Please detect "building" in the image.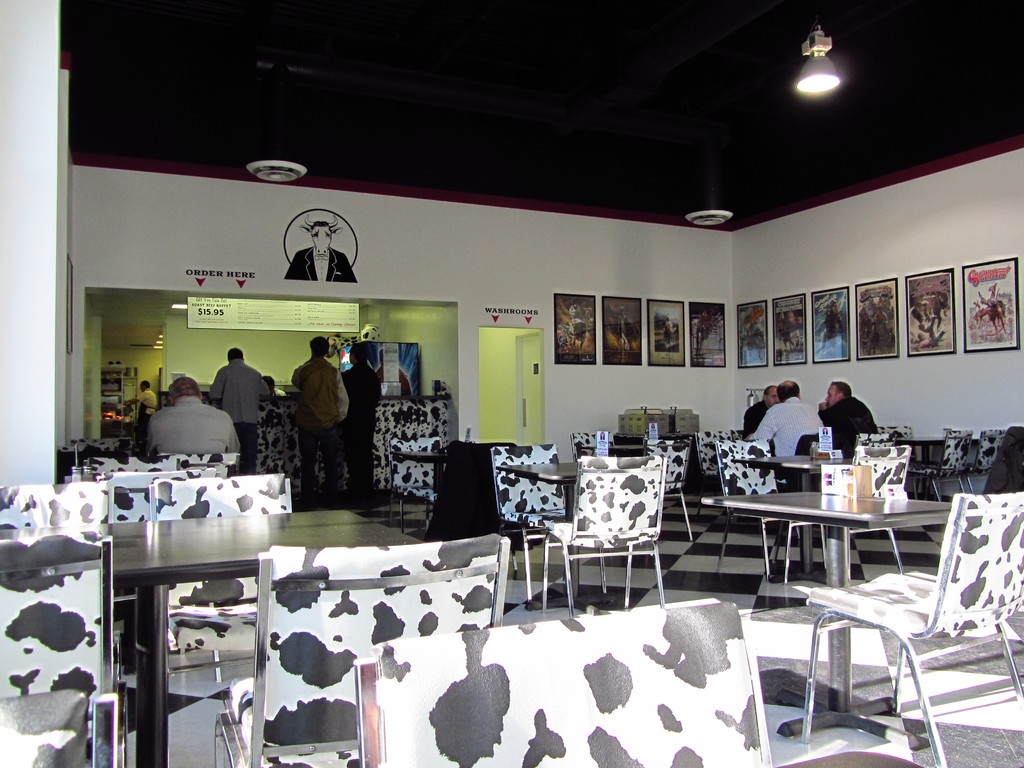
(0, 0, 1023, 767).
